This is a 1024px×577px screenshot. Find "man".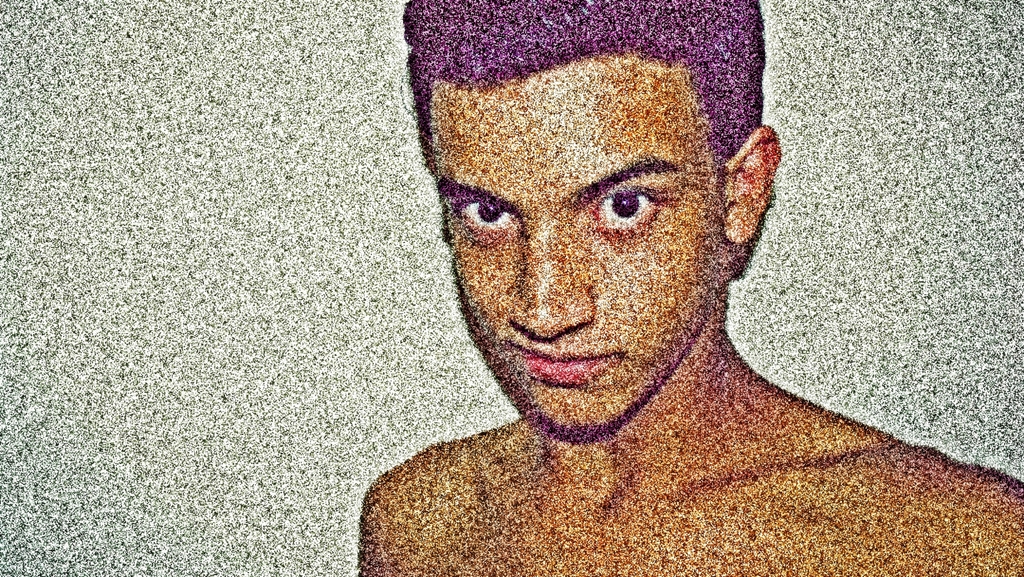
Bounding box: rect(301, 19, 943, 576).
